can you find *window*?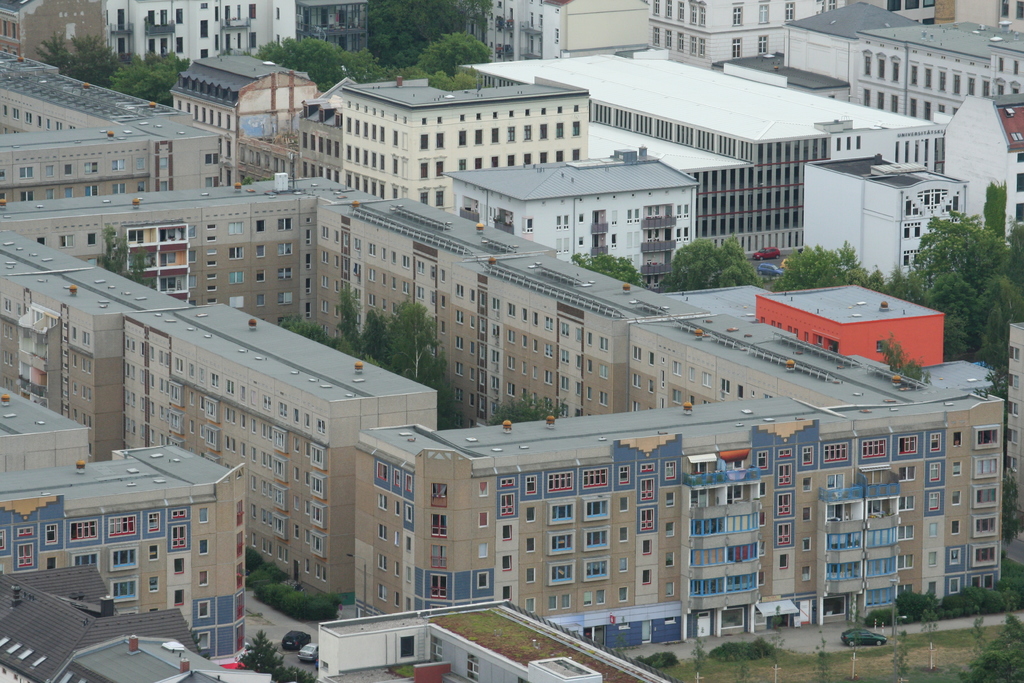
Yes, bounding box: (394, 470, 398, 486).
